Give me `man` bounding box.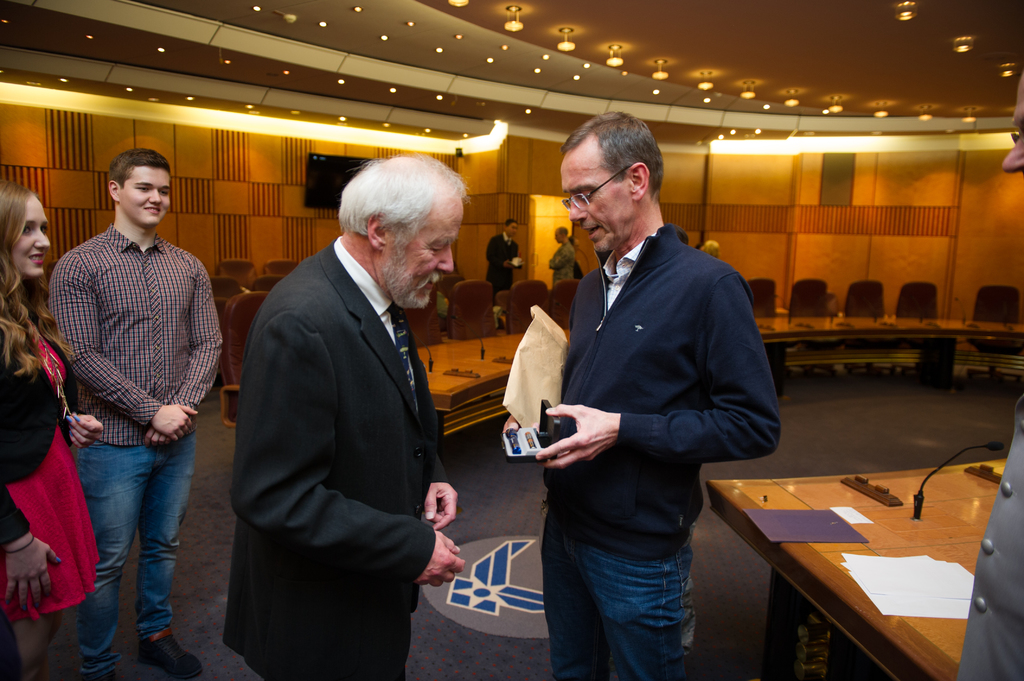
51, 150, 225, 680.
